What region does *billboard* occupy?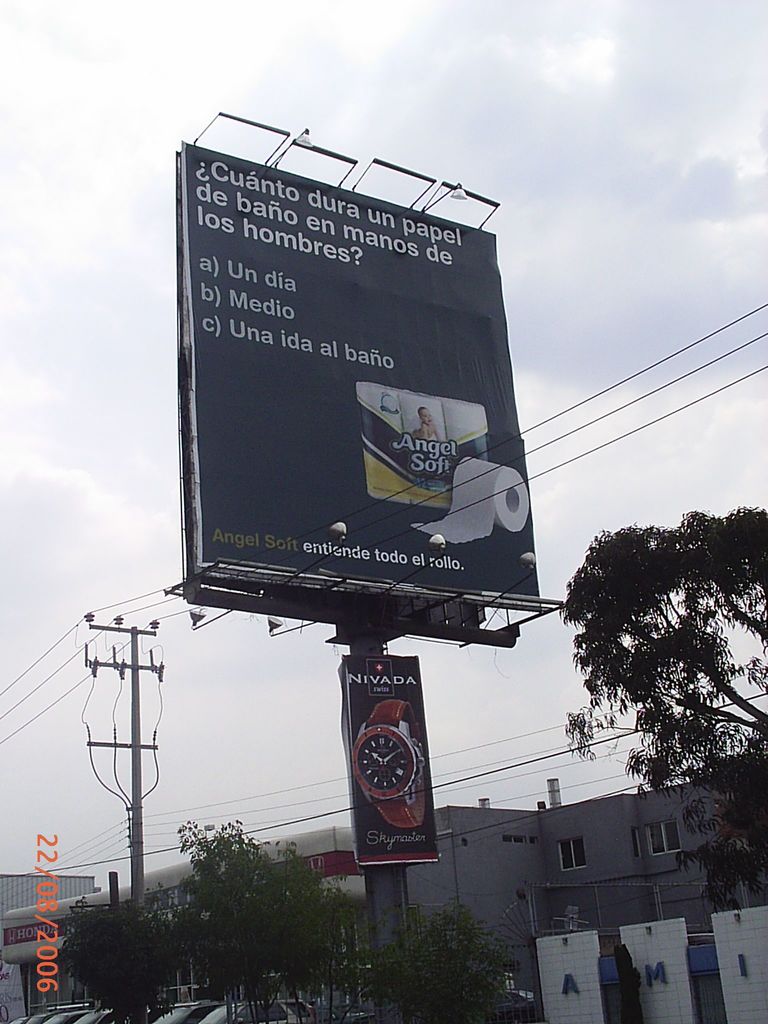
186, 214, 548, 591.
